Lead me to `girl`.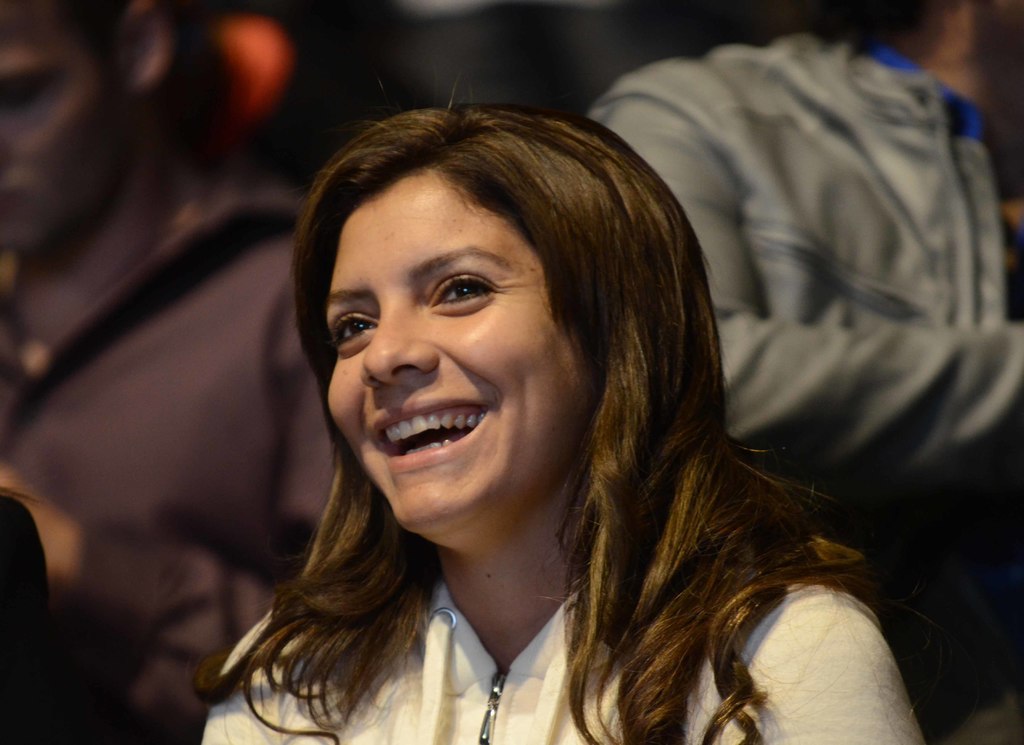
Lead to box=[192, 77, 927, 744].
